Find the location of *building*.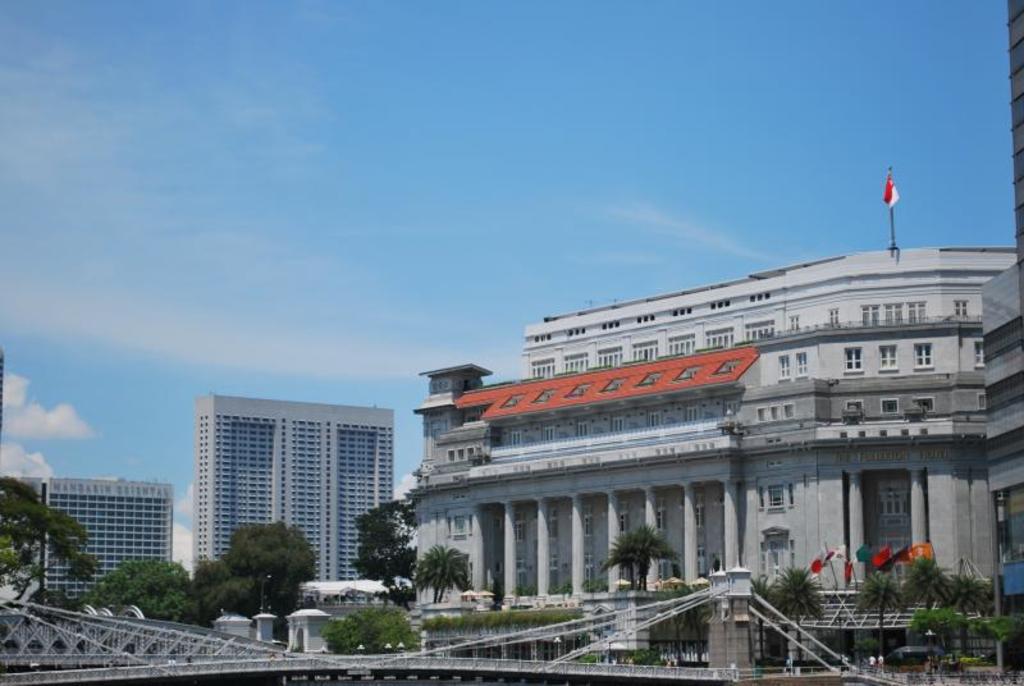
Location: 1001,0,1023,297.
